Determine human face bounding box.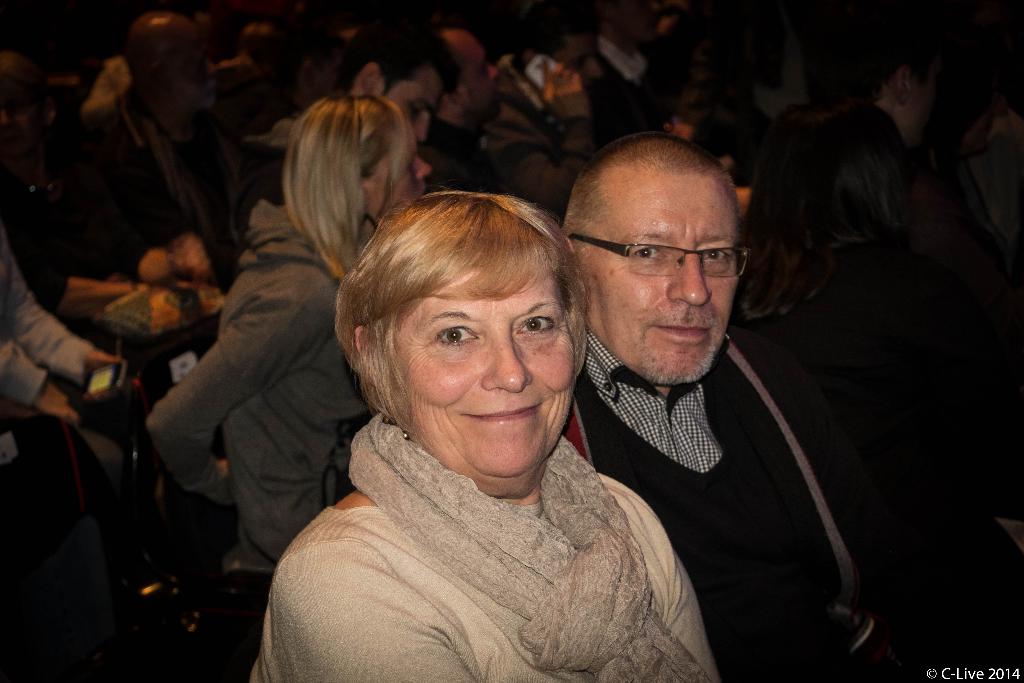
Determined: bbox(366, 134, 433, 210).
